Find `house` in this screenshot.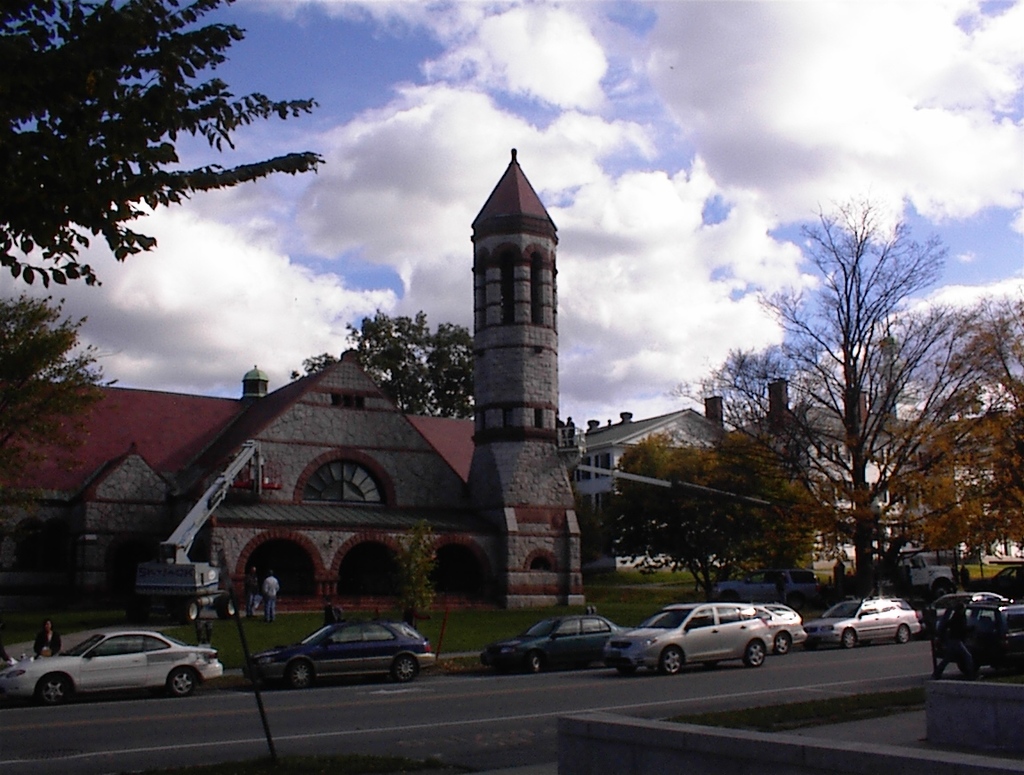
The bounding box for `house` is 578:400:742:565.
